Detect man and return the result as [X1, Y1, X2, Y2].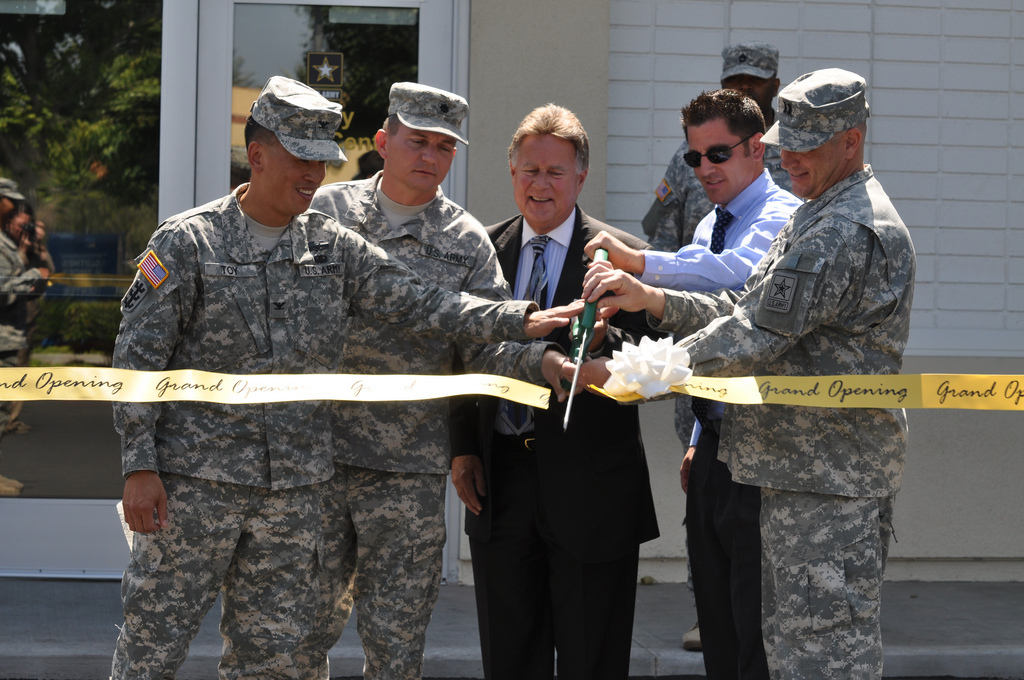
[0, 175, 25, 213].
